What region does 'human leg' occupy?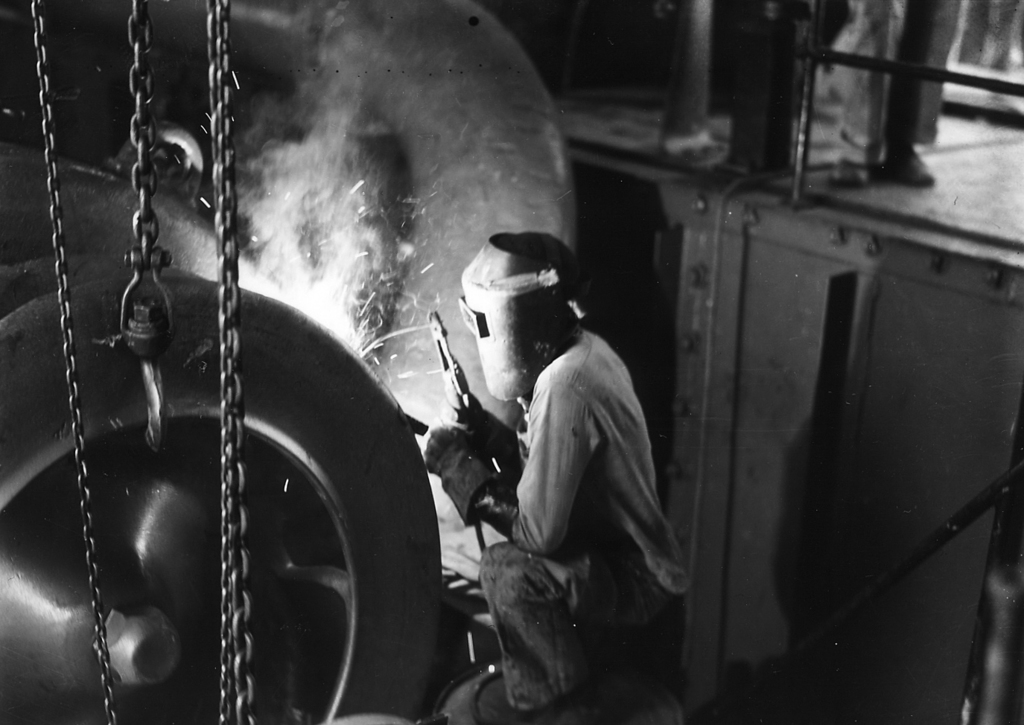
bbox=[476, 539, 655, 720].
